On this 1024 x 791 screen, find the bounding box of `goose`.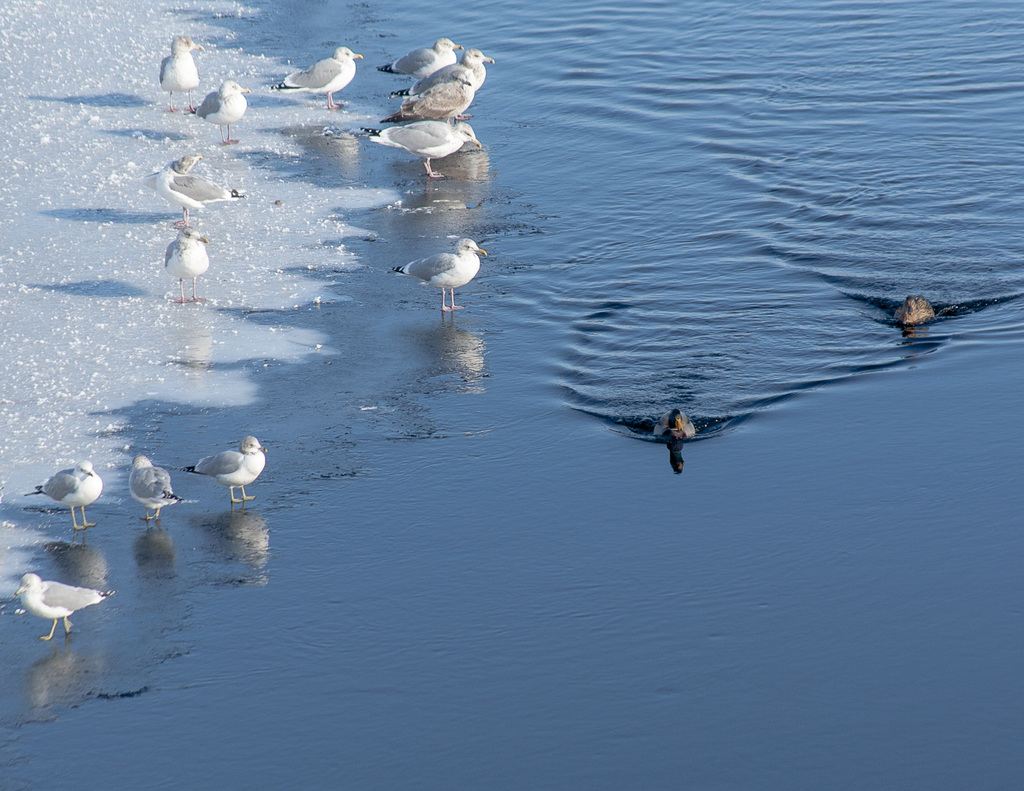
Bounding box: (898, 296, 936, 324).
